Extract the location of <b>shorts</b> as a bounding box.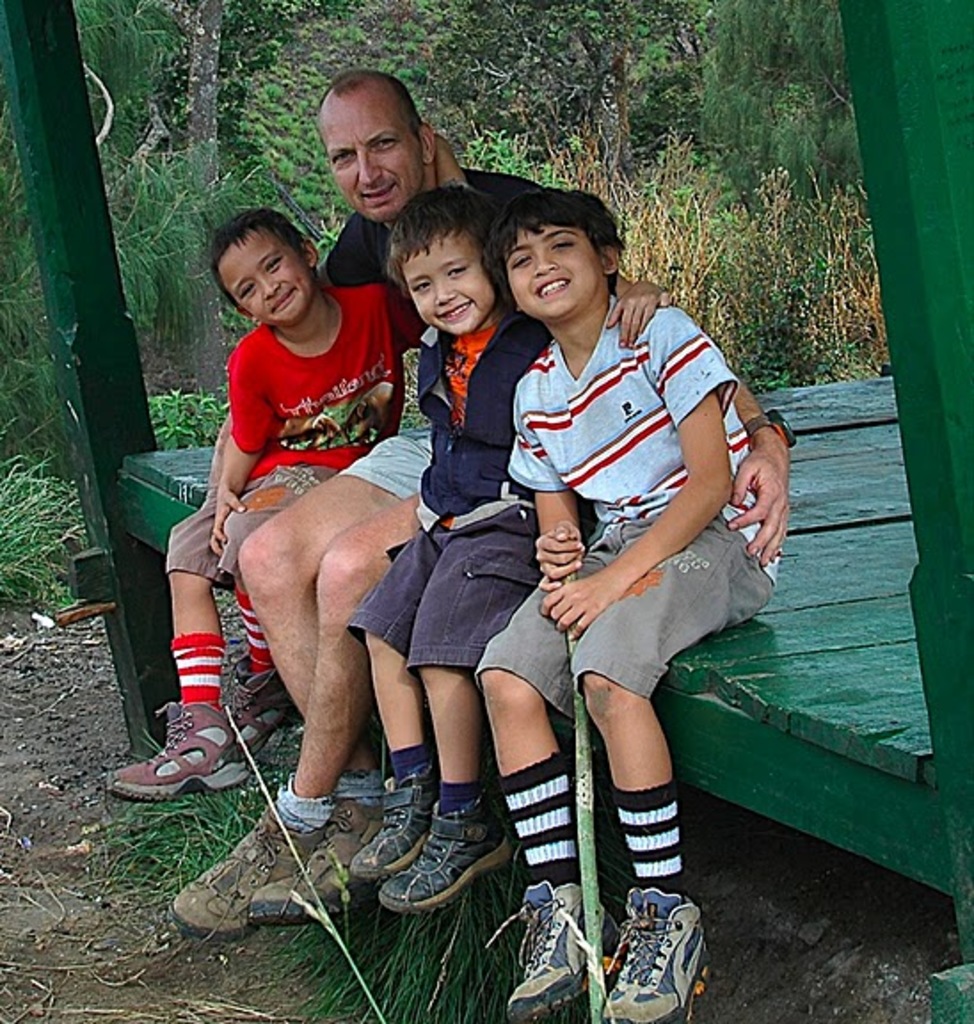
<box>345,501,592,674</box>.
